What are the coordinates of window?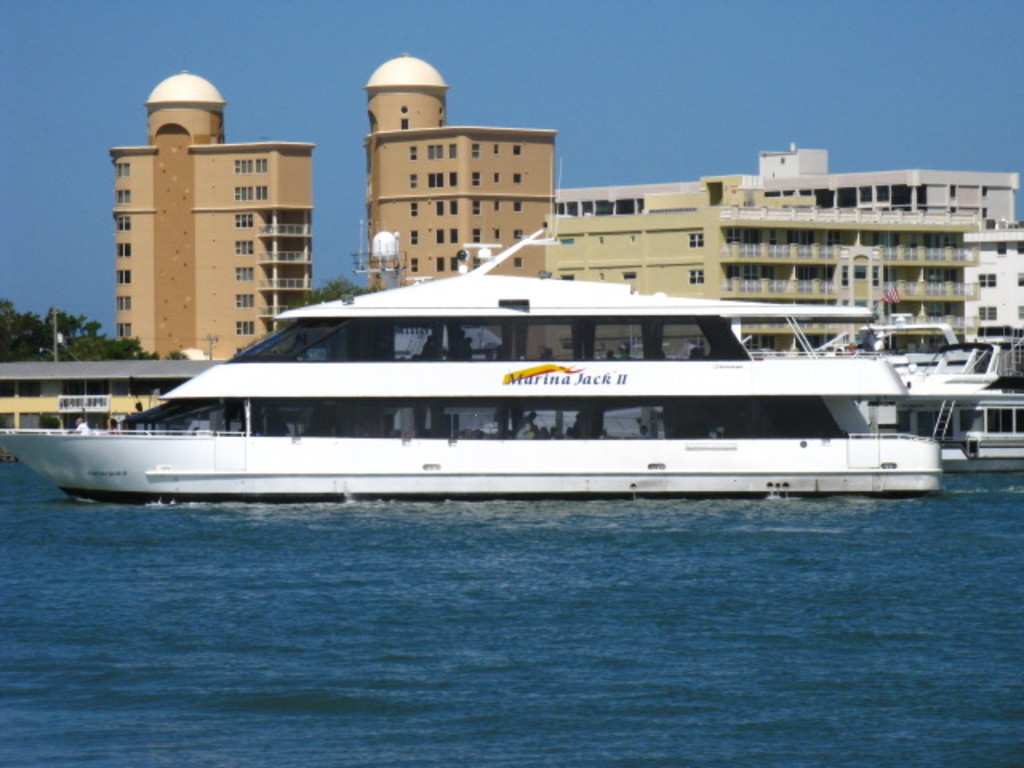
<region>0, 411, 13, 430</region>.
